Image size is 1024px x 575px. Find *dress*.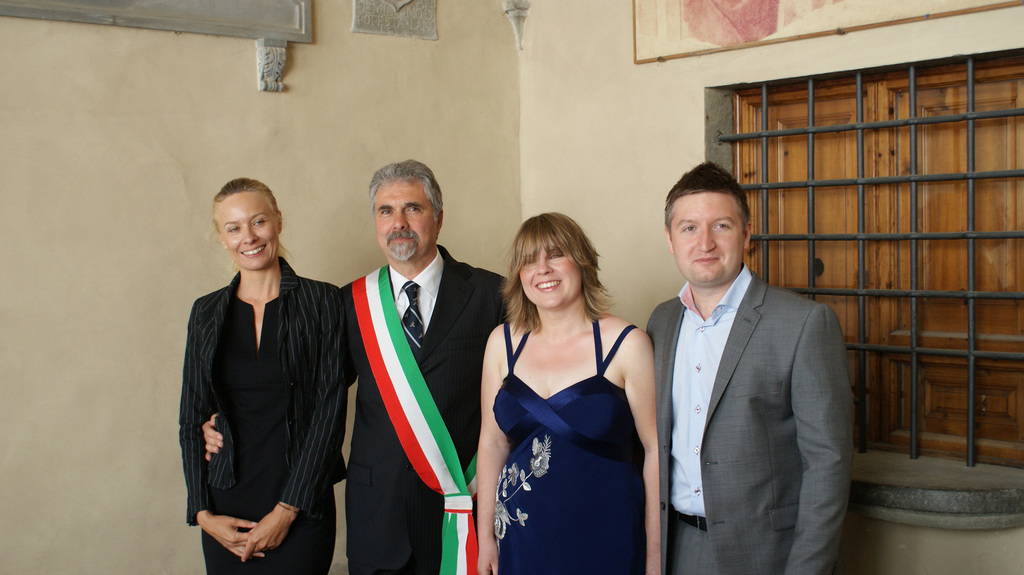
<region>489, 319, 637, 574</region>.
